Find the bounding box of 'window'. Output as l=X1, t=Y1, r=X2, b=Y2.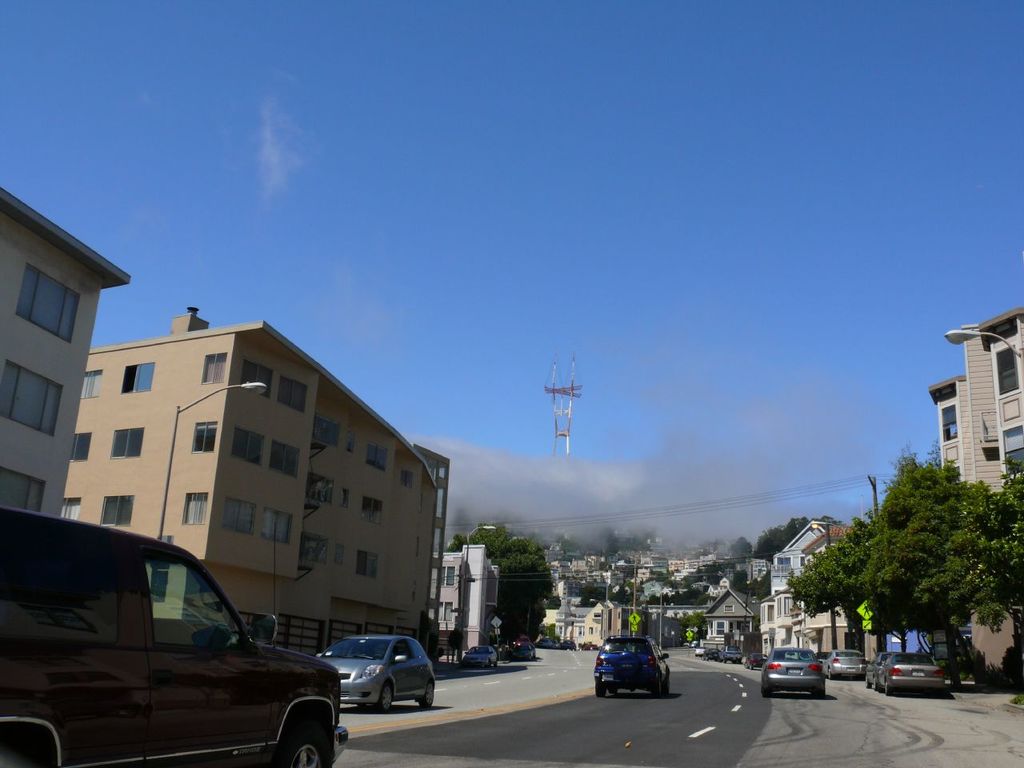
l=183, t=491, r=213, b=527.
